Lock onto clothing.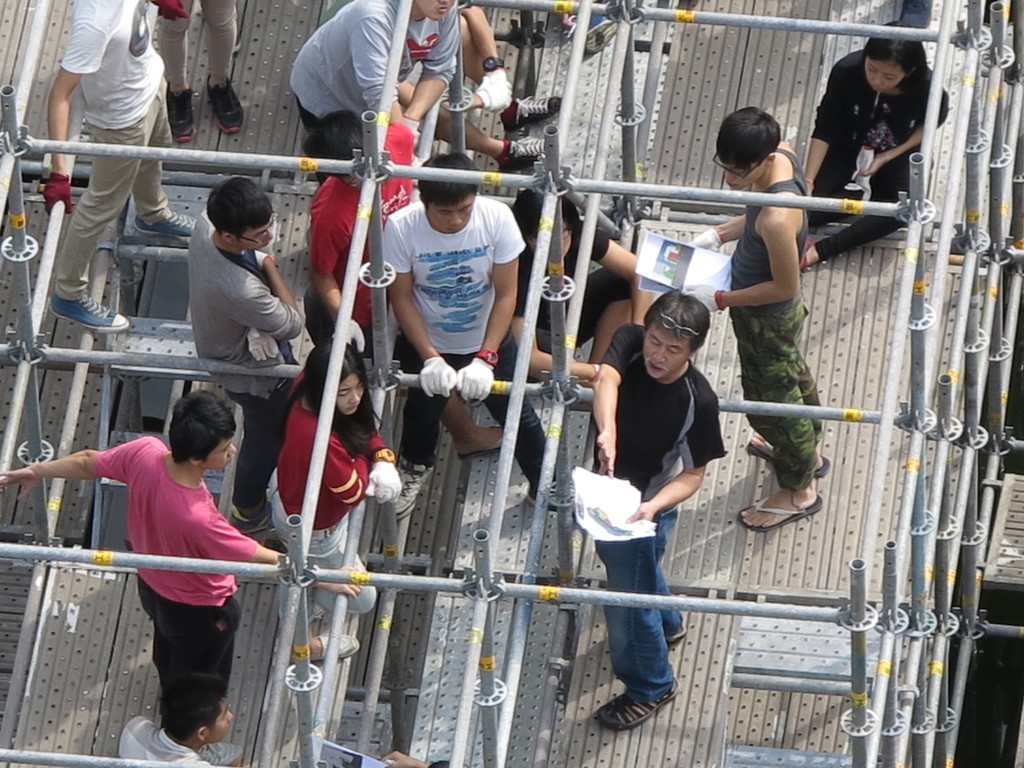
Locked: crop(263, 367, 388, 620).
